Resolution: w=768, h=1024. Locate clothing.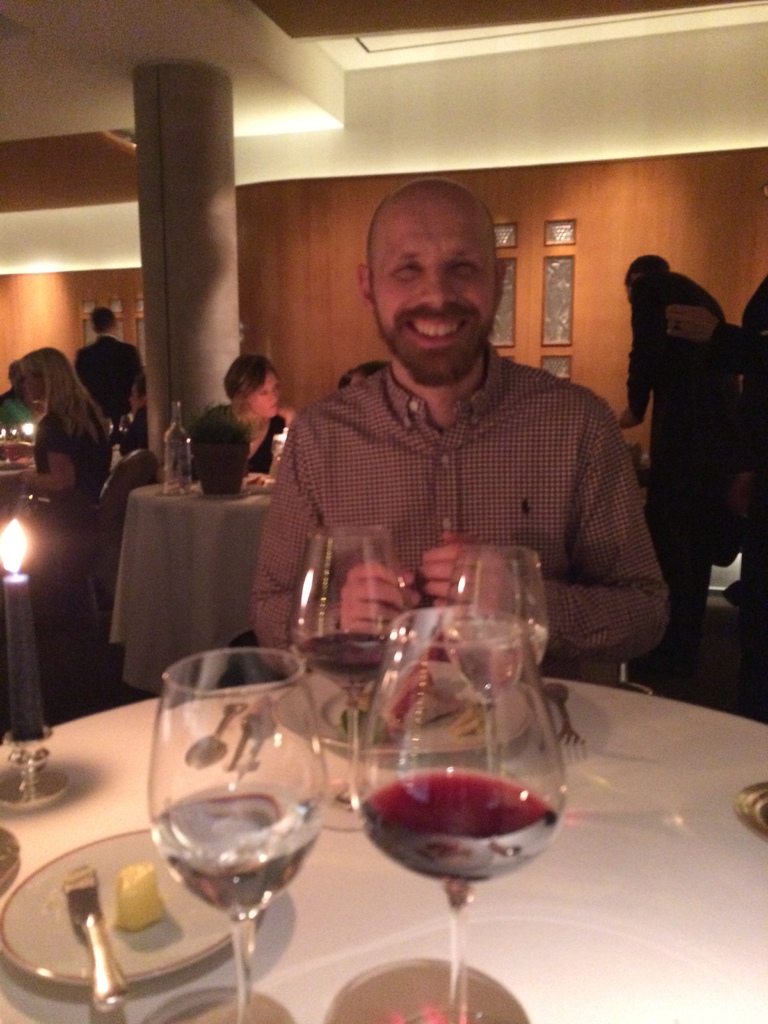
(left=0, top=388, right=34, bottom=437).
